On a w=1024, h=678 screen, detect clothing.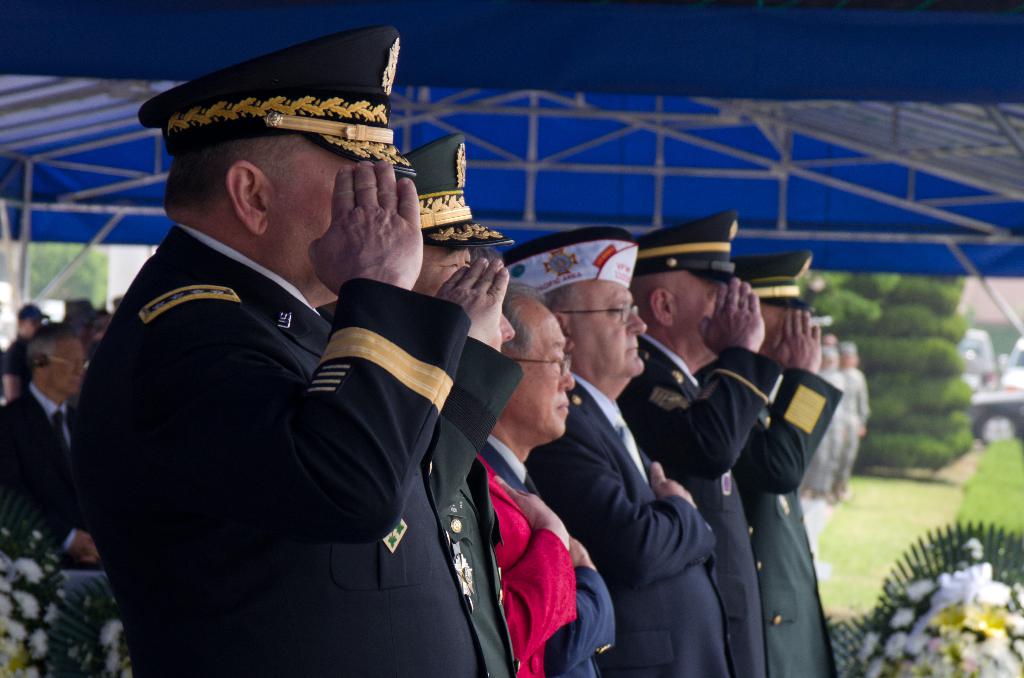
crop(468, 466, 621, 677).
